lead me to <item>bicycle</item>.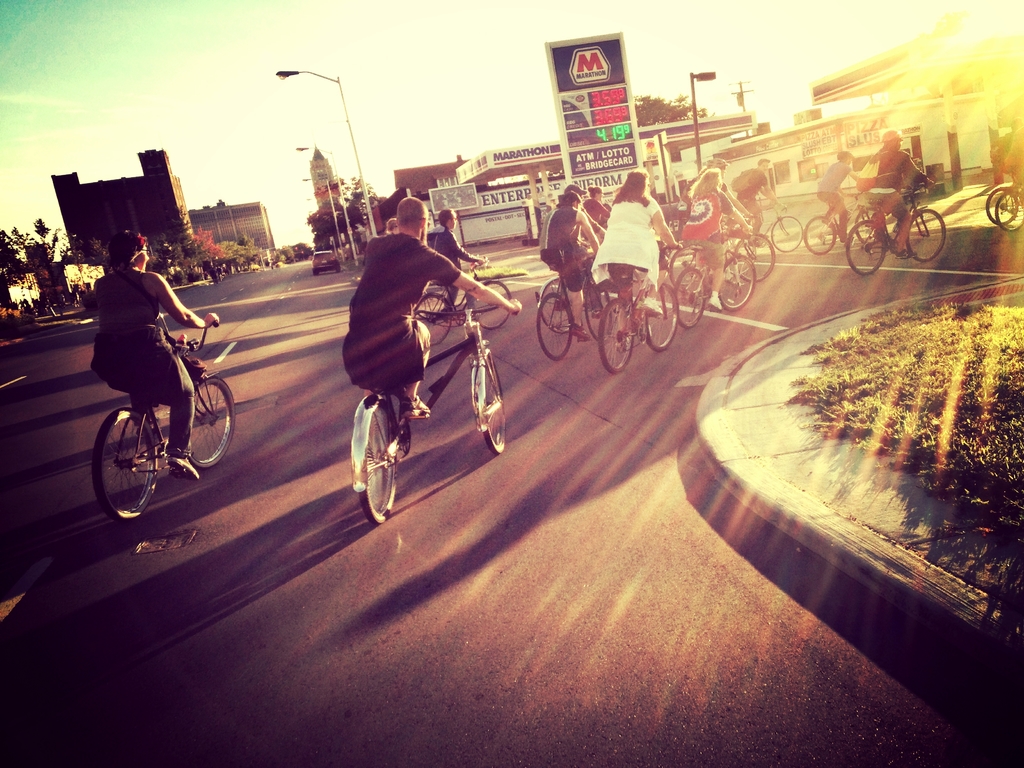
Lead to (977, 175, 1023, 234).
